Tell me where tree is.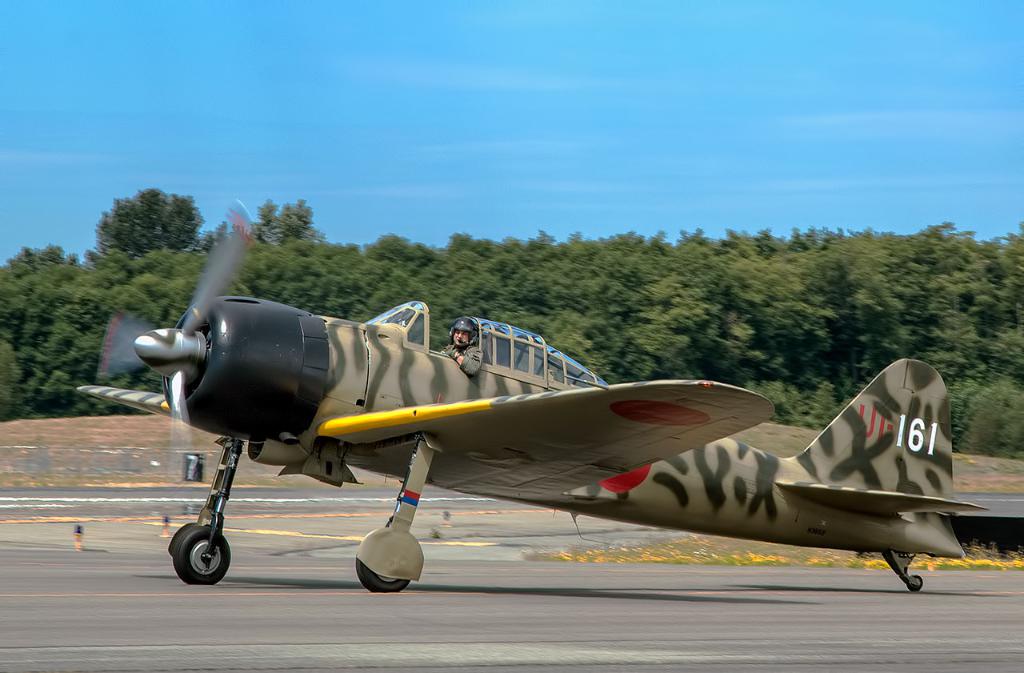
tree is at box(94, 184, 206, 256).
